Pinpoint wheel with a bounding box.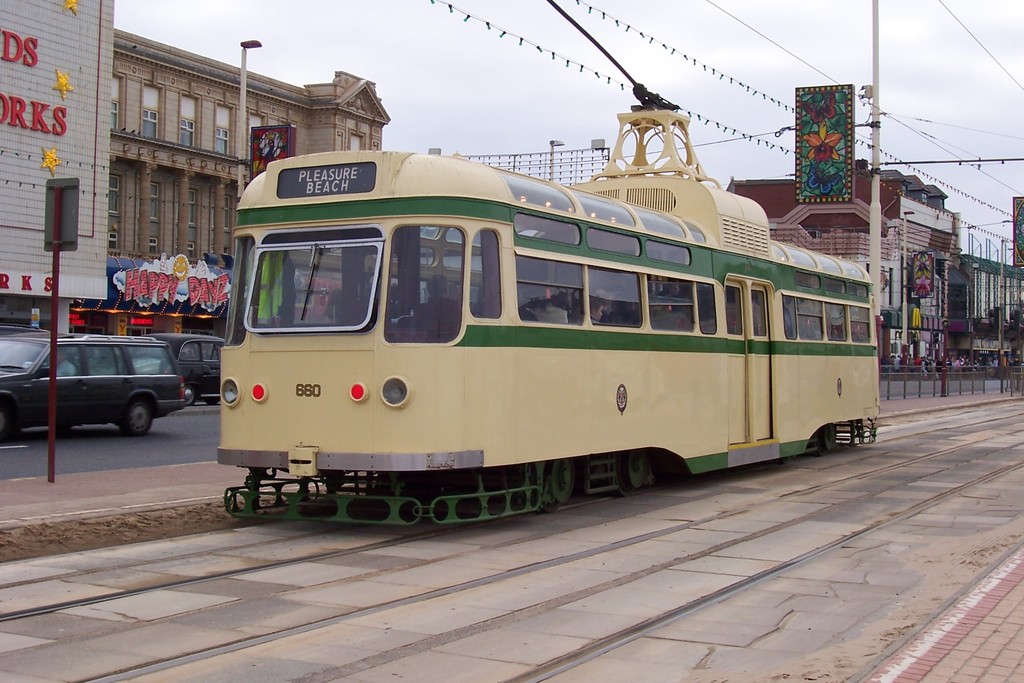
120:393:152:436.
